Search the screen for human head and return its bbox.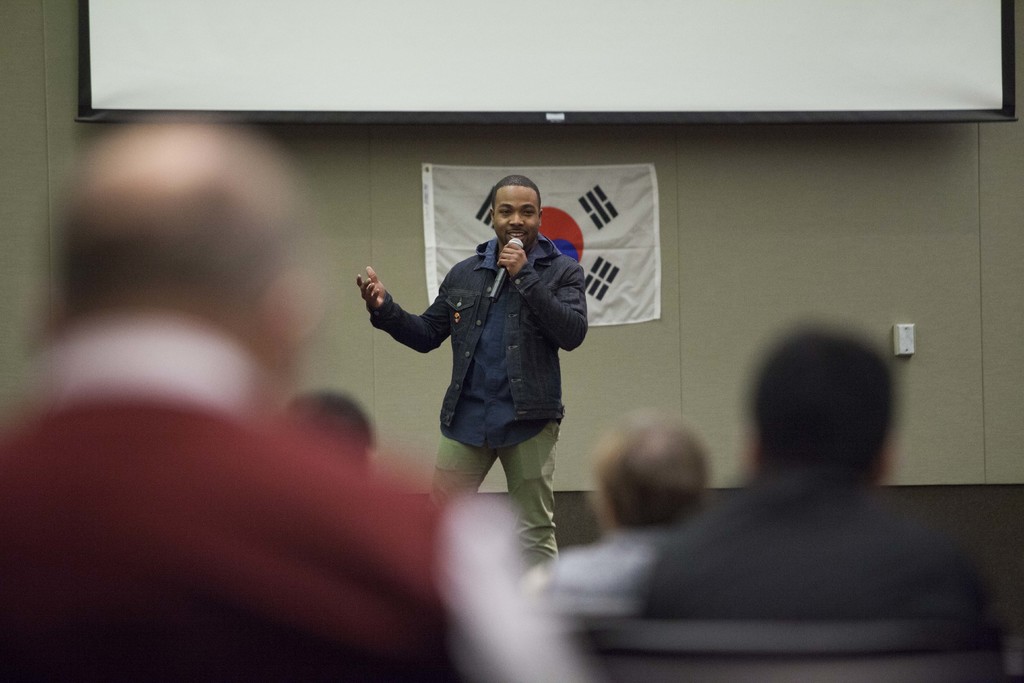
Found: [483,176,547,258].
